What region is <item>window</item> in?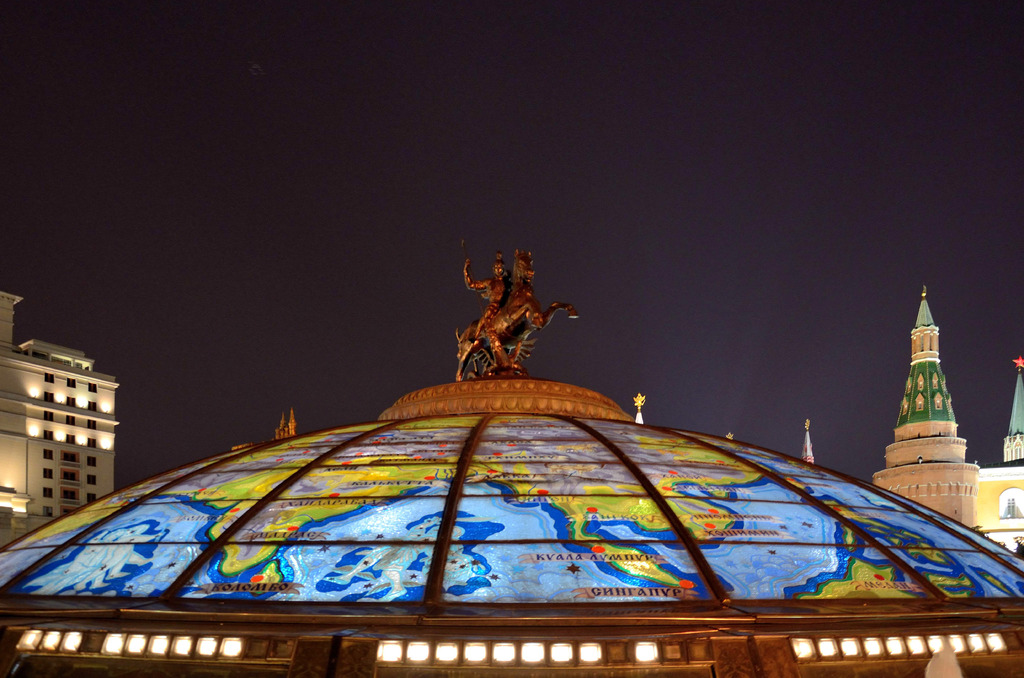
rect(86, 419, 96, 432).
